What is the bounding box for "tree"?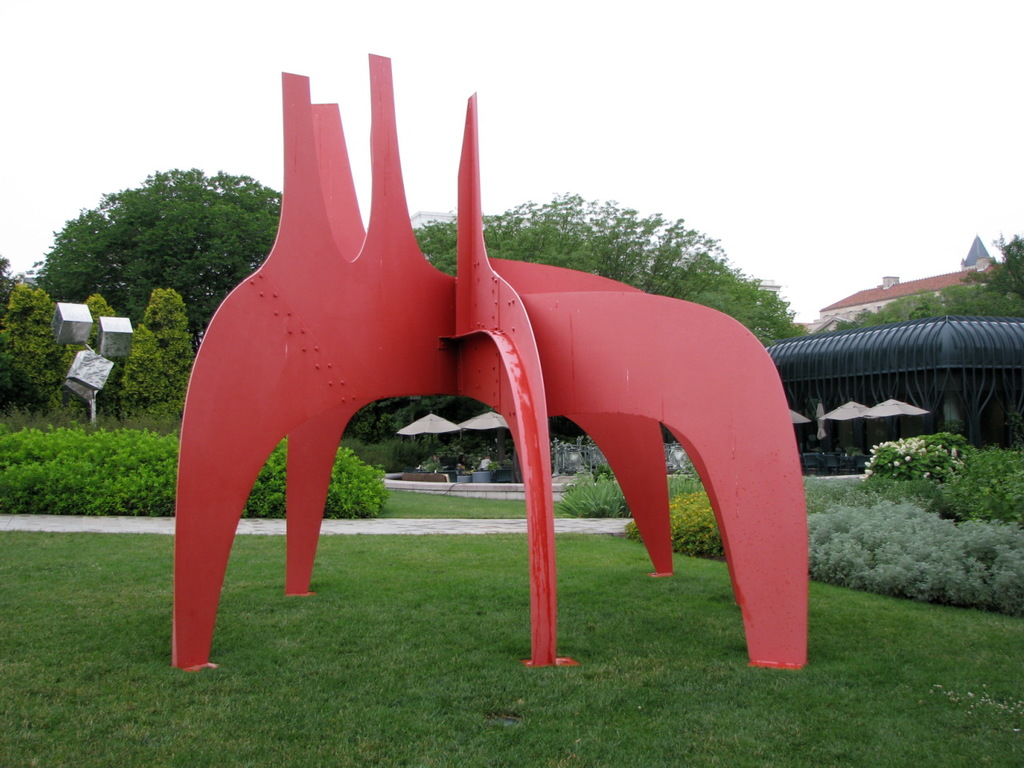
crop(835, 235, 1023, 333).
